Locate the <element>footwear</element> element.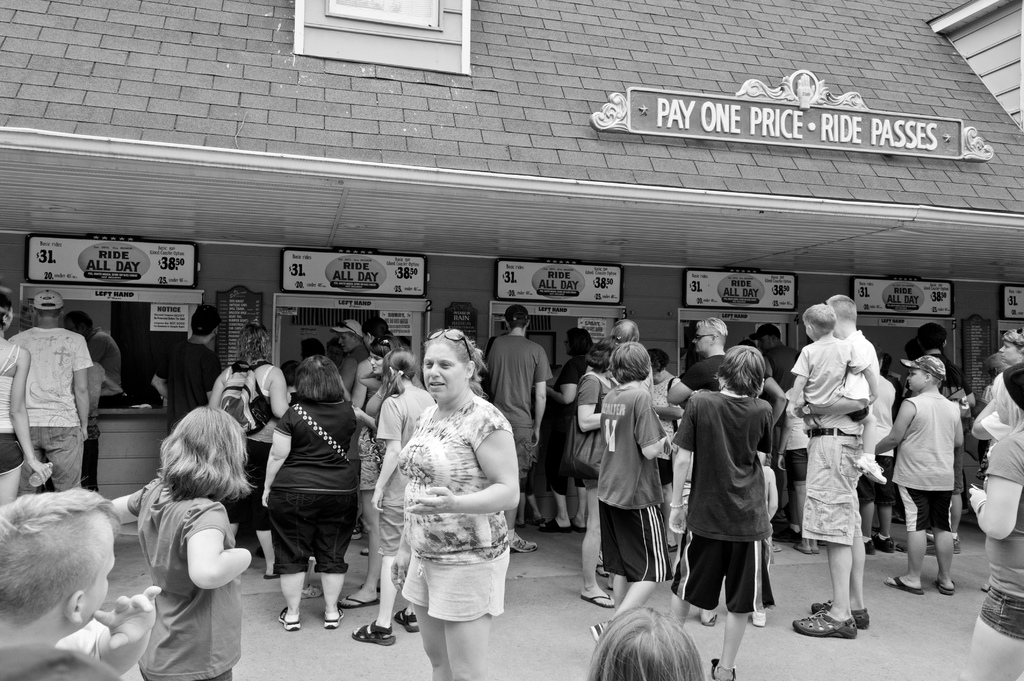
Element bbox: left=564, top=516, right=586, bottom=534.
